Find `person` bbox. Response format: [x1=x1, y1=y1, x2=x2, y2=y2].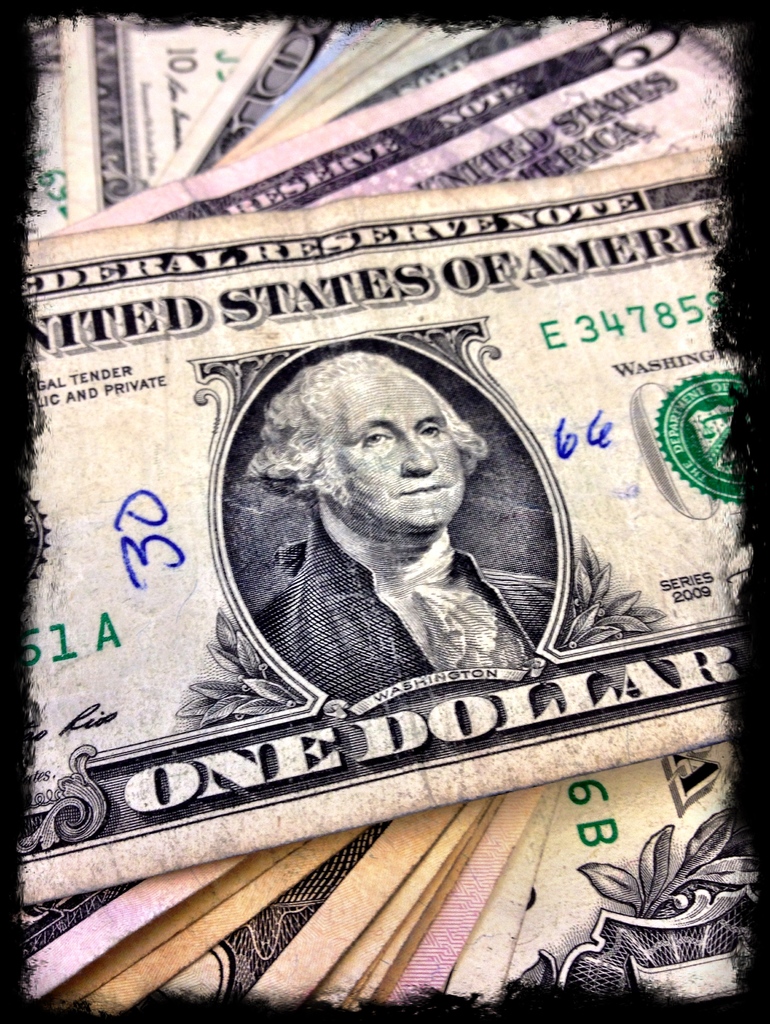
[x1=226, y1=339, x2=545, y2=705].
